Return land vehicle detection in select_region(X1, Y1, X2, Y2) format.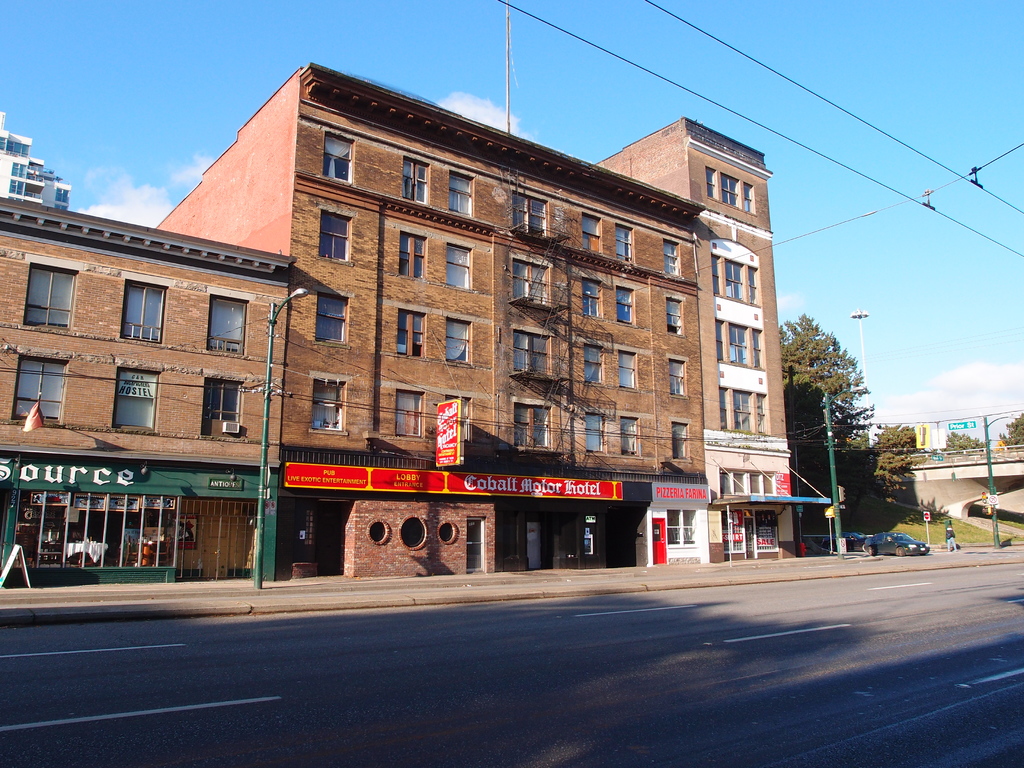
select_region(865, 535, 930, 559).
